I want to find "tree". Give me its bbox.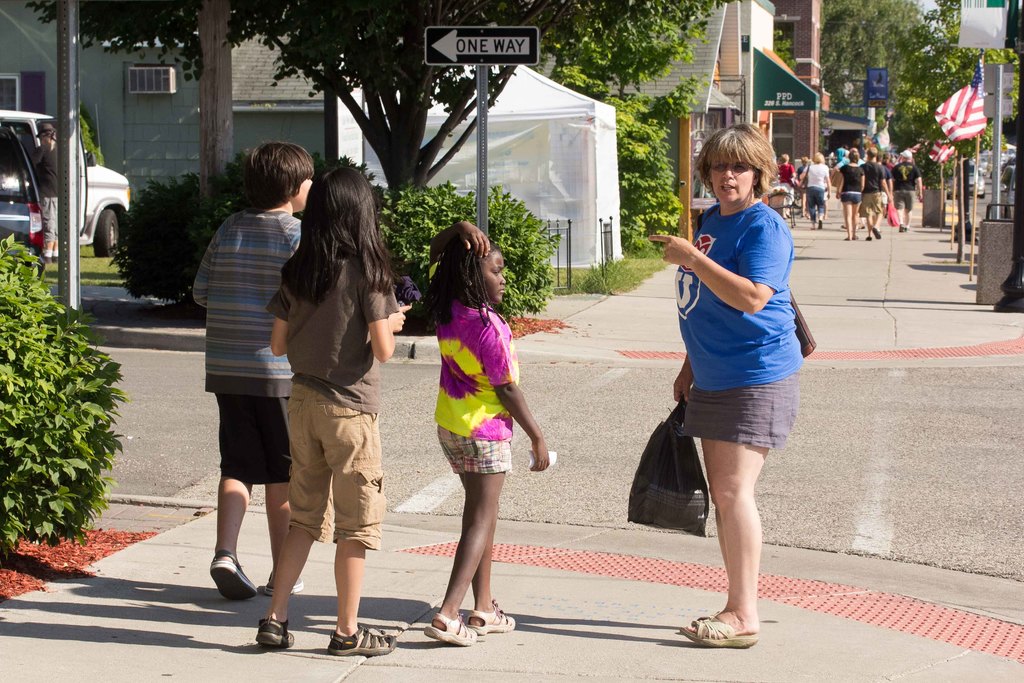
19/0/748/190.
